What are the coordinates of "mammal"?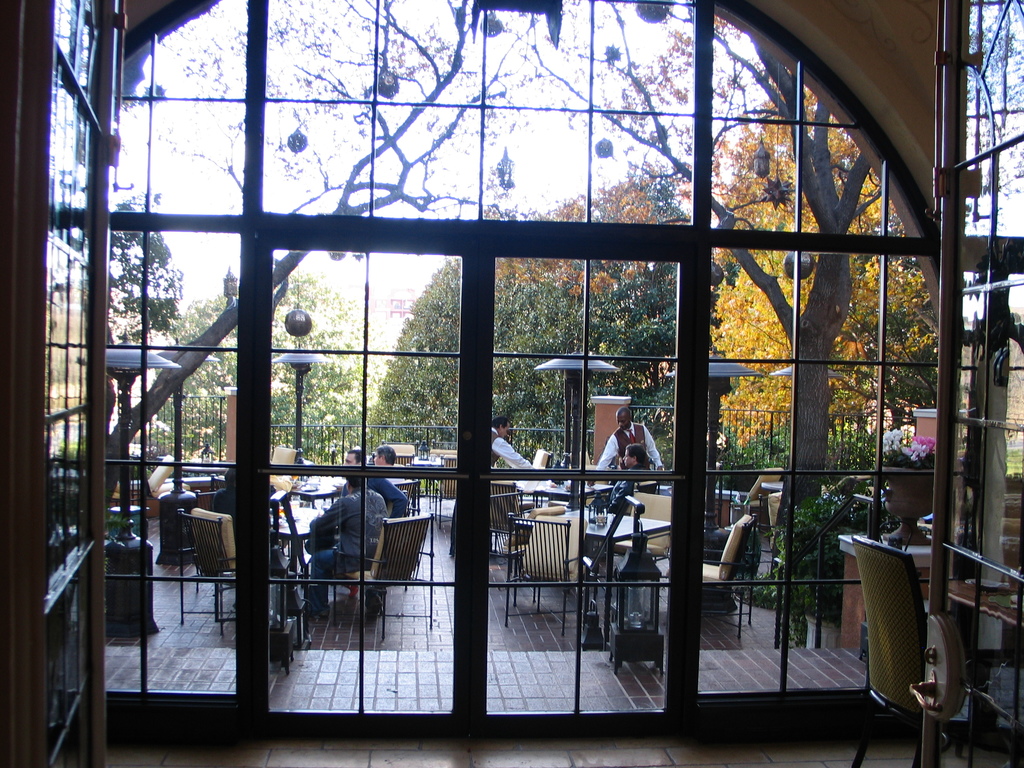
[x1=450, y1=419, x2=541, y2=557].
